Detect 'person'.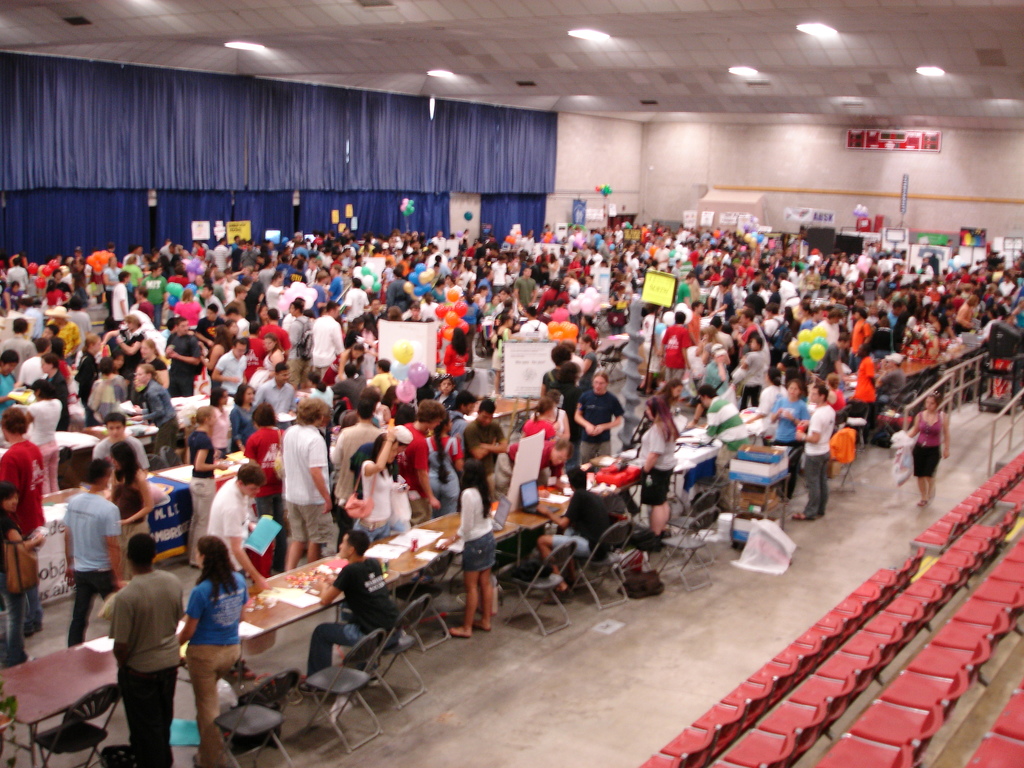
Detected at 159/317/178/341.
